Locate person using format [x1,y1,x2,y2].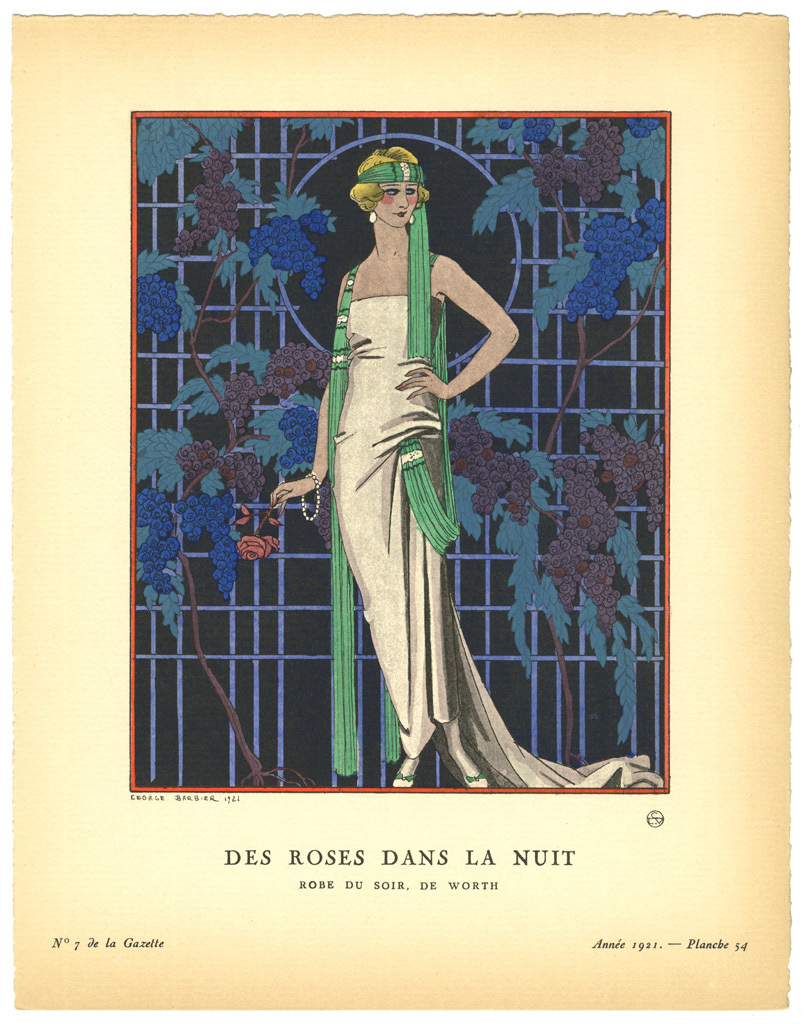
[282,169,510,781].
